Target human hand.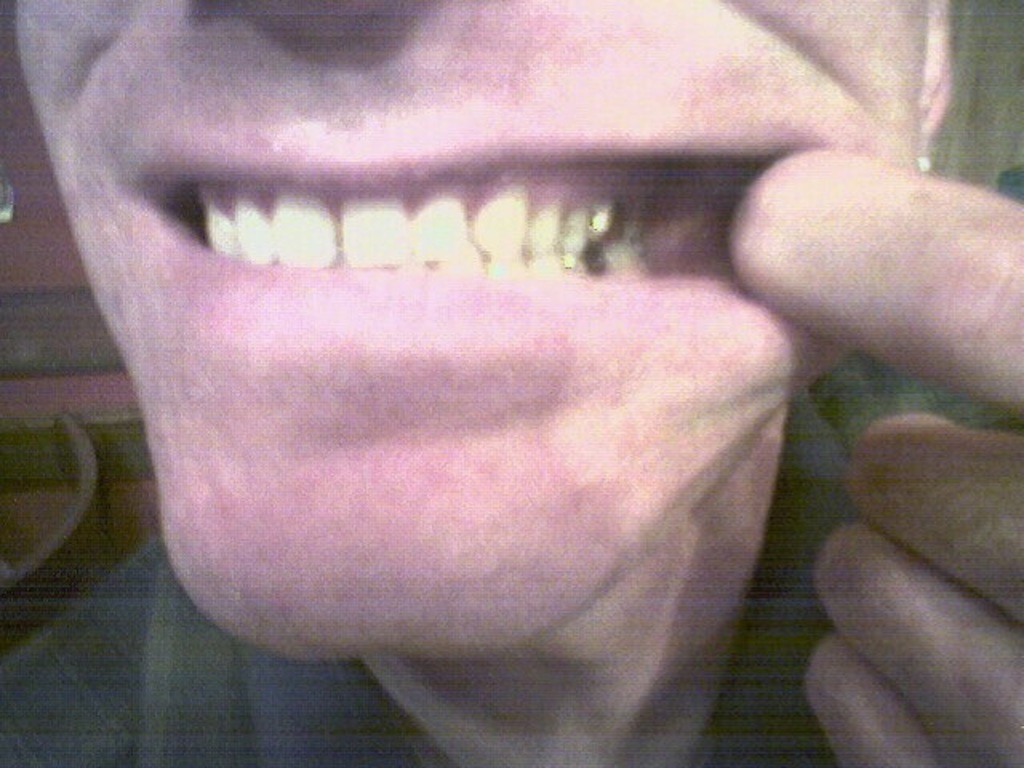
Target region: detection(728, 146, 1022, 766).
